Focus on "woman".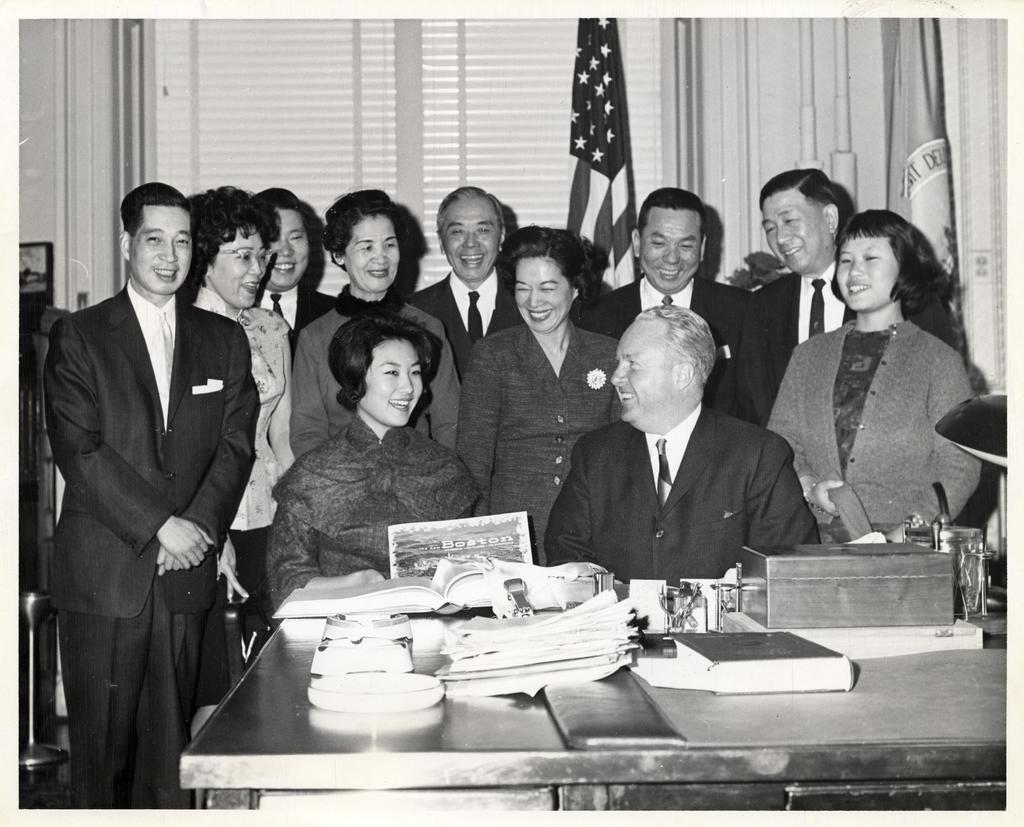
Focused at <region>462, 225, 620, 564</region>.
